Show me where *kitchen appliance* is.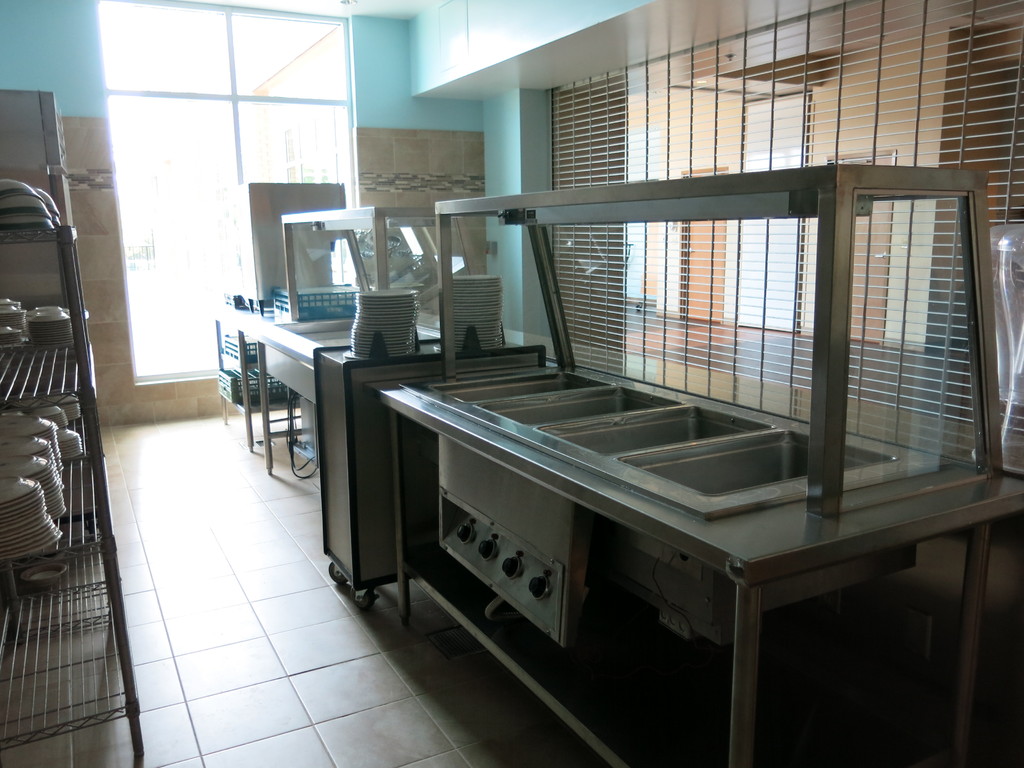
*kitchen appliance* is at [left=451, top=275, right=500, bottom=342].
